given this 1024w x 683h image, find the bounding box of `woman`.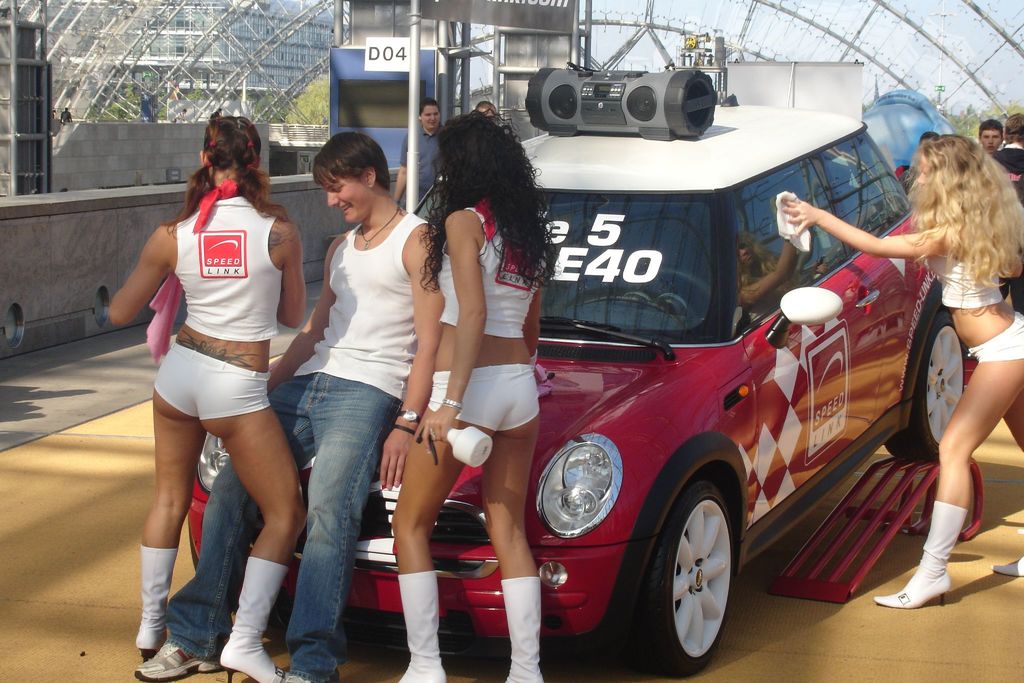
left=777, top=133, right=1023, bottom=609.
